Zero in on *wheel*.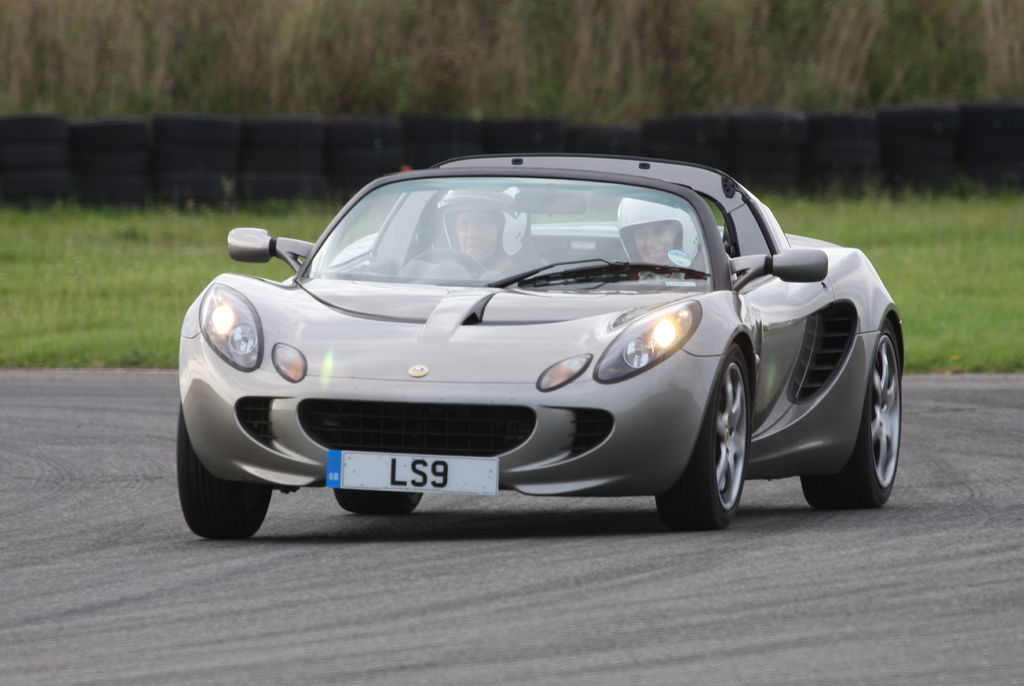
Zeroed in: <region>646, 346, 750, 537</region>.
